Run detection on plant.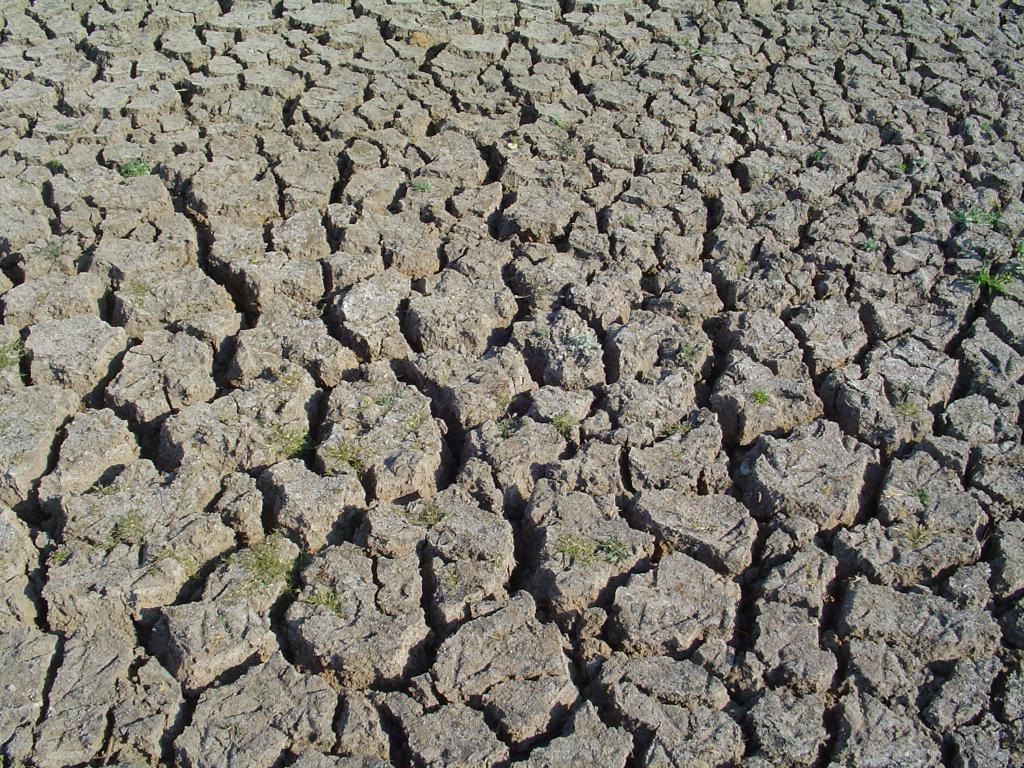
Result: detection(317, 429, 367, 479).
